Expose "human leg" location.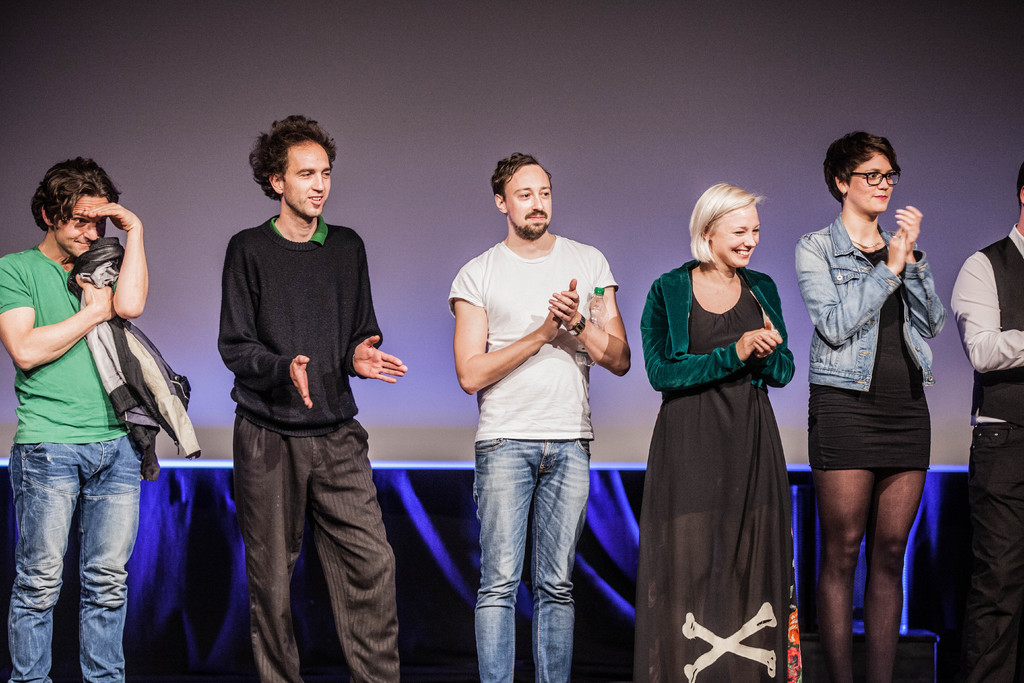
Exposed at bbox=(73, 438, 140, 682).
